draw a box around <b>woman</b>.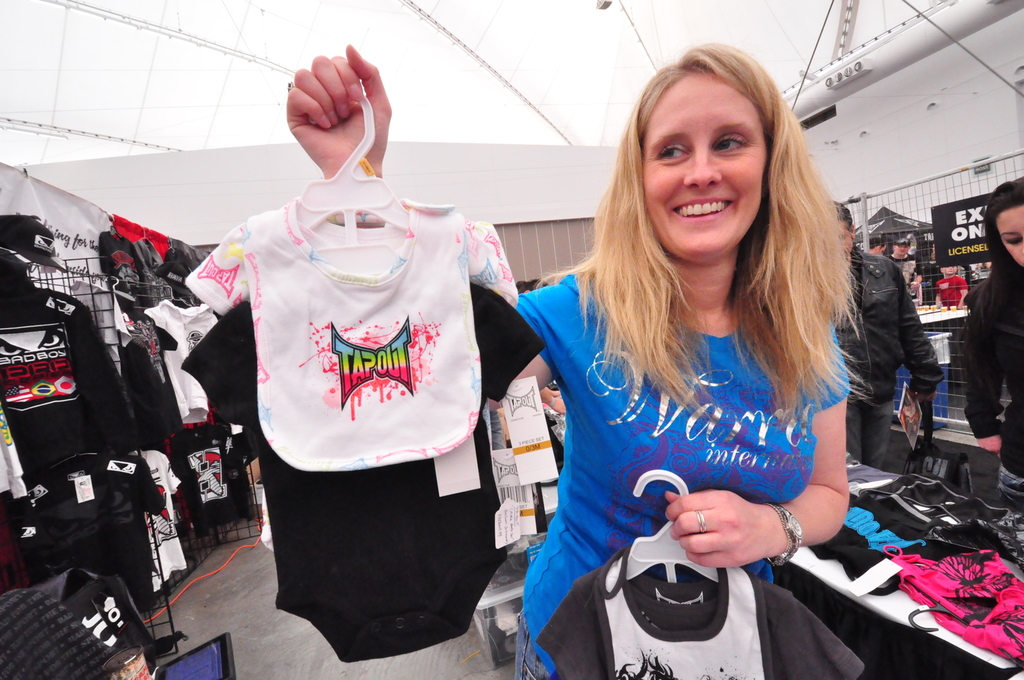
rect(282, 41, 874, 679).
